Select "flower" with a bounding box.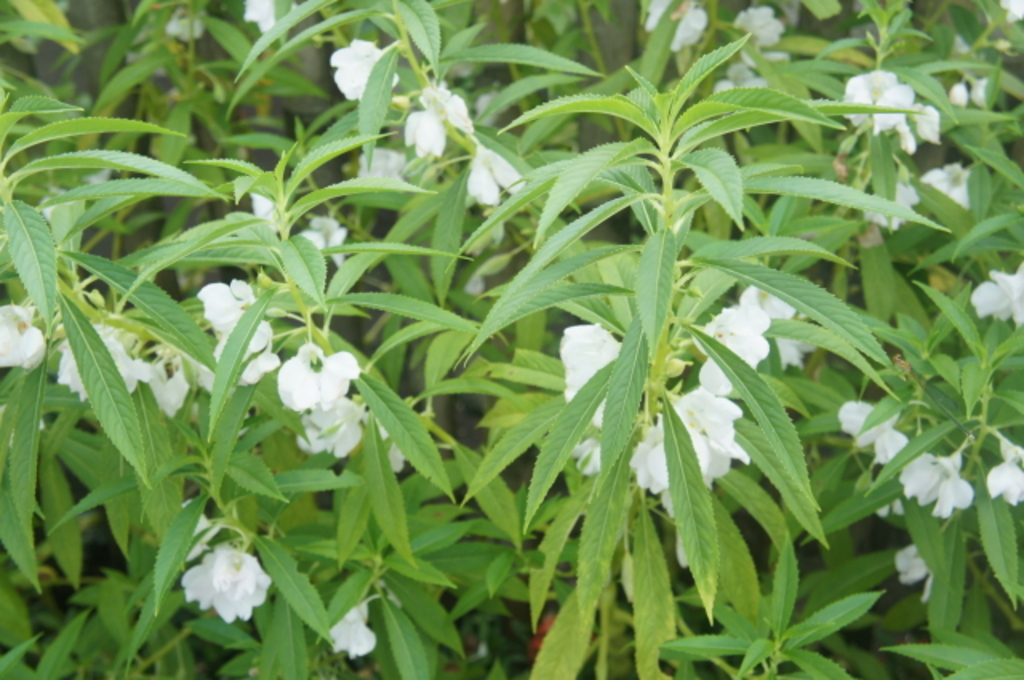
rect(398, 85, 475, 155).
